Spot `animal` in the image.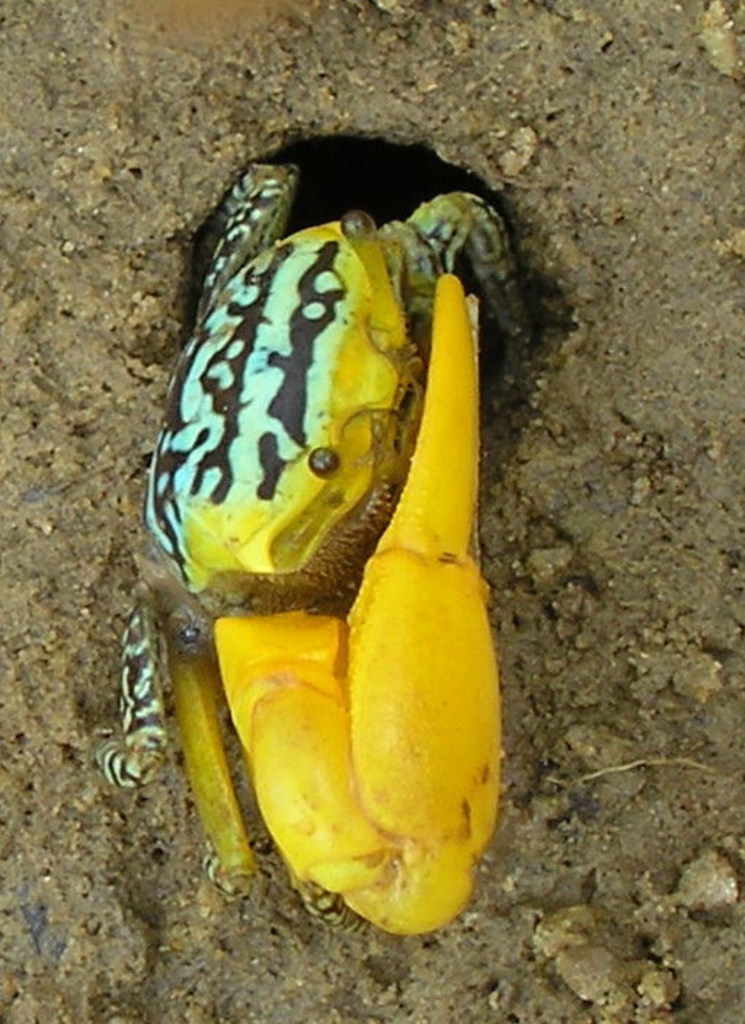
`animal` found at region(81, 163, 527, 951).
